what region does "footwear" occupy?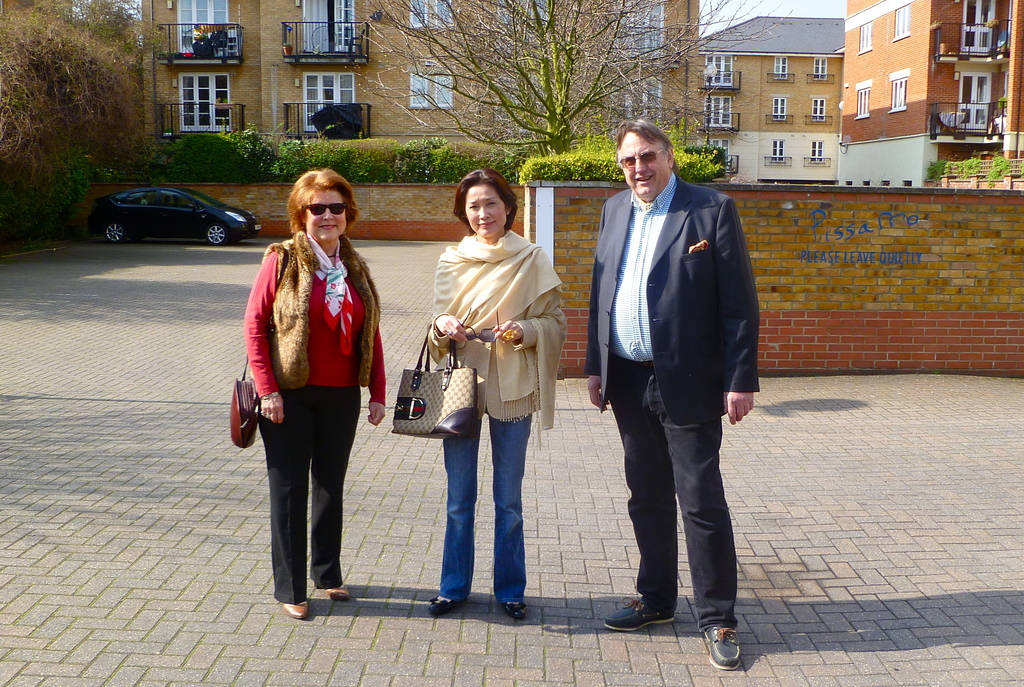
428 593 466 615.
